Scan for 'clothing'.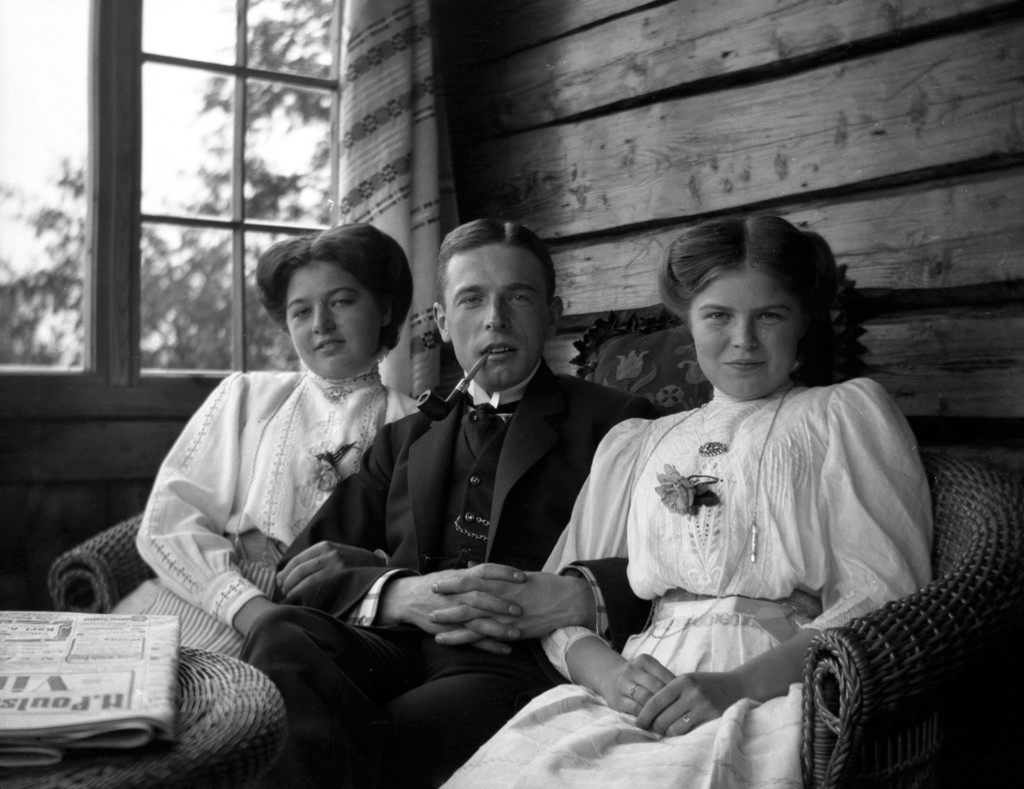
Scan result: select_region(117, 291, 433, 690).
